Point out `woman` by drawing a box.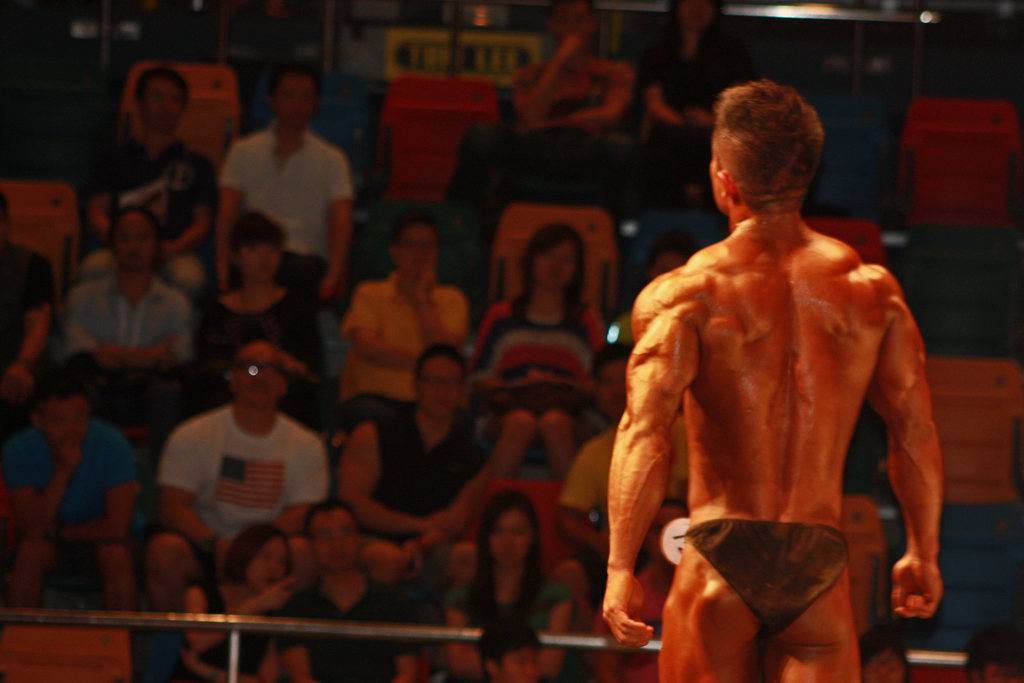
182,195,330,428.
